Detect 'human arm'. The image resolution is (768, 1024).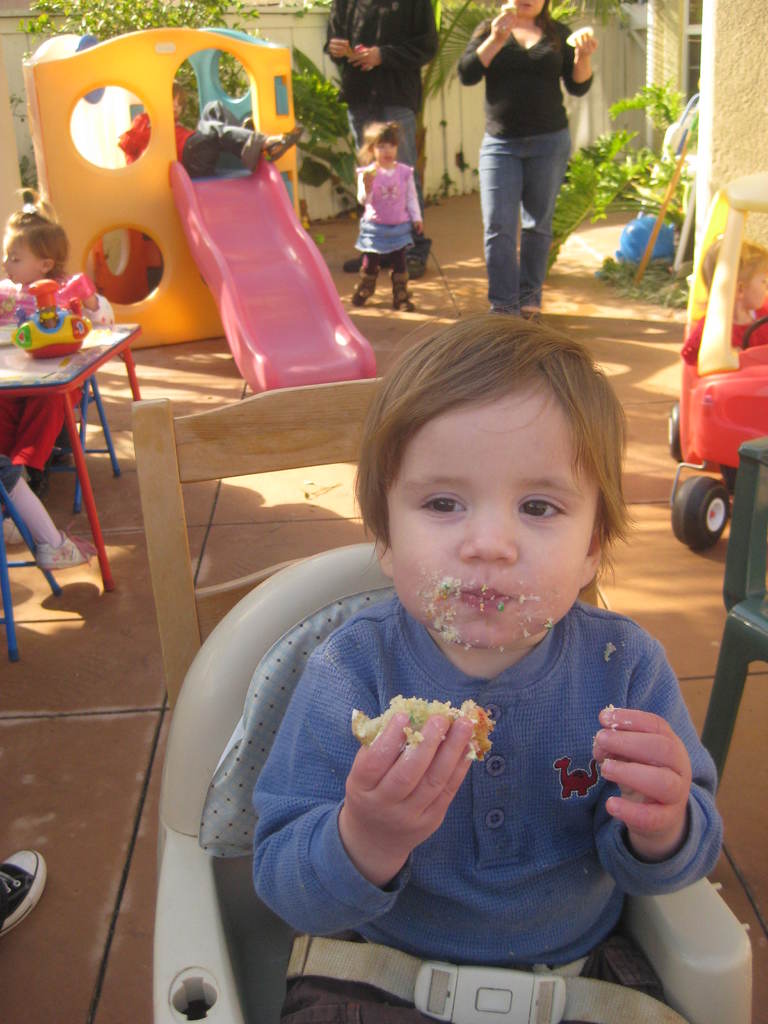
[x1=563, y1=29, x2=592, y2=97].
